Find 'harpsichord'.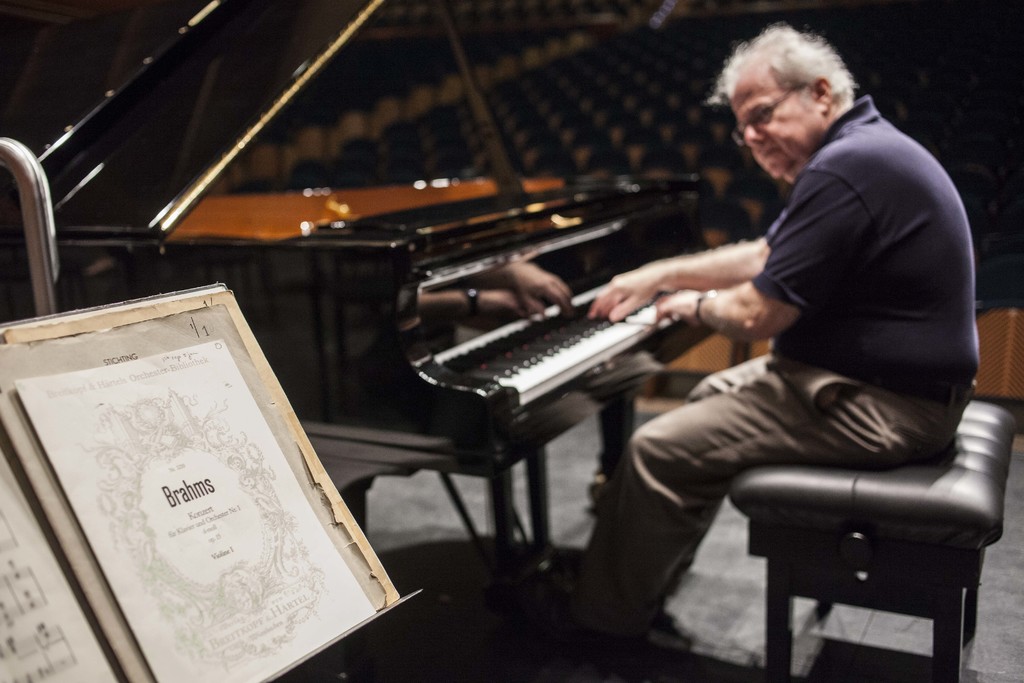
crop(19, 0, 696, 647).
